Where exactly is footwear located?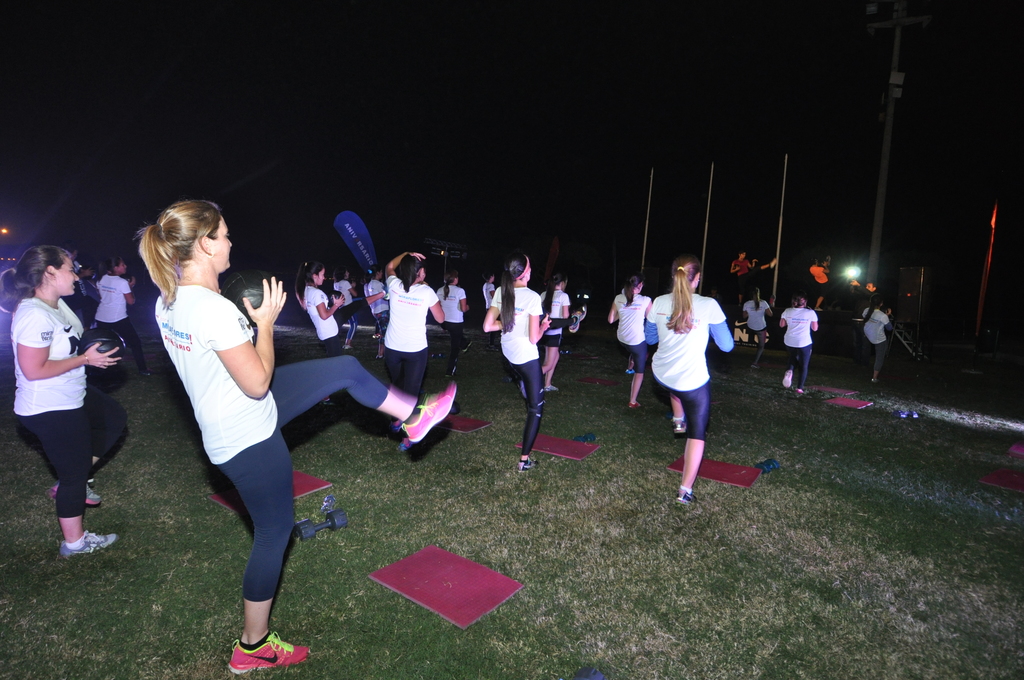
Its bounding box is l=670, t=416, r=685, b=435.
